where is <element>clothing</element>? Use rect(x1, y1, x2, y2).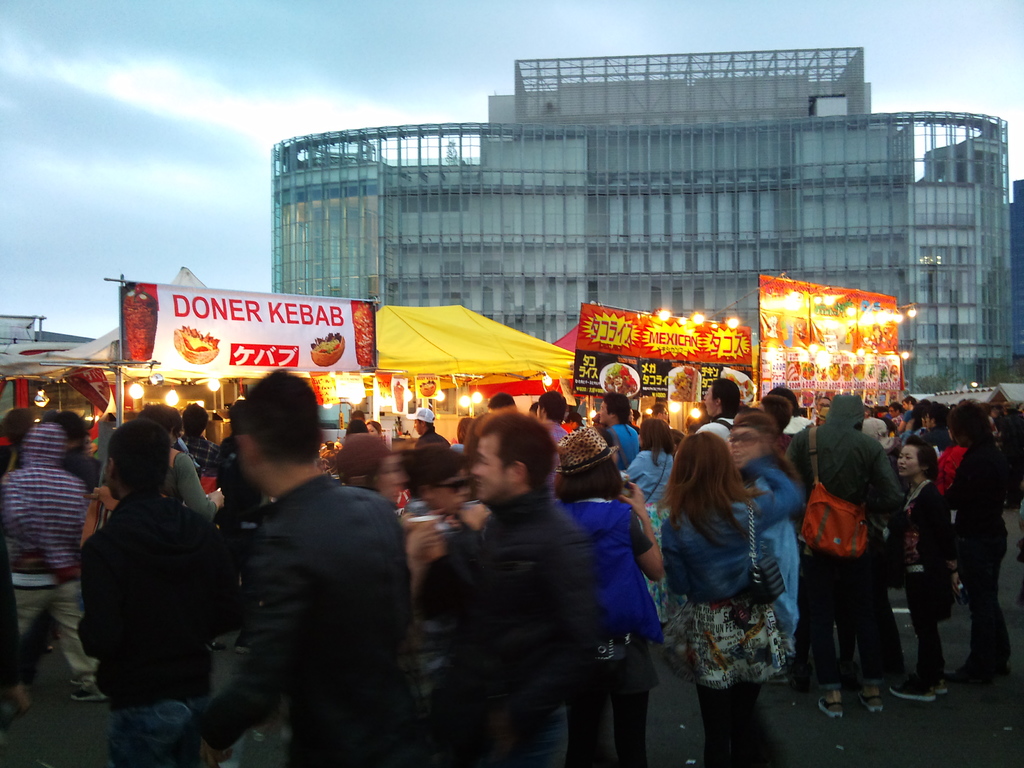
rect(1, 424, 100, 694).
